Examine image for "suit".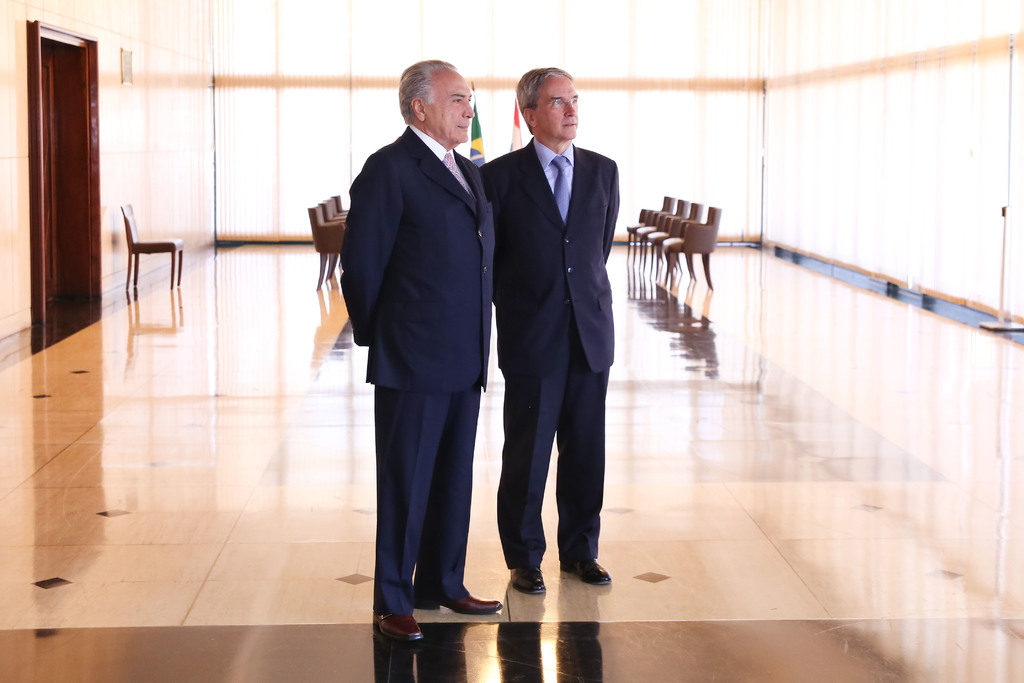
Examination result: (337,48,514,643).
